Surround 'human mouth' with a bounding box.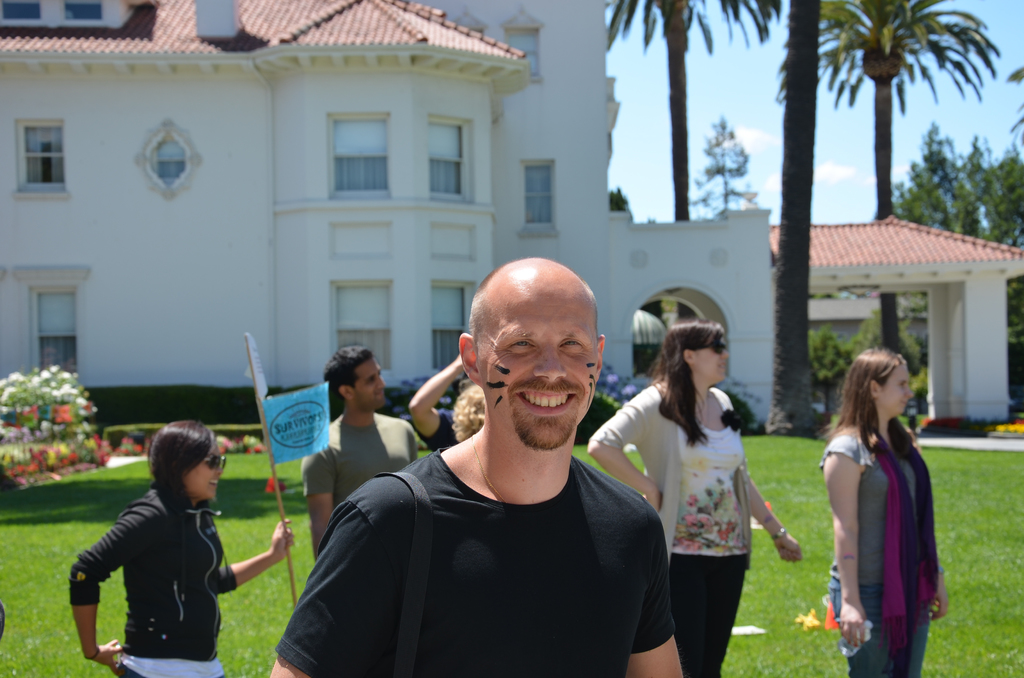
left=513, top=383, right=582, bottom=419.
